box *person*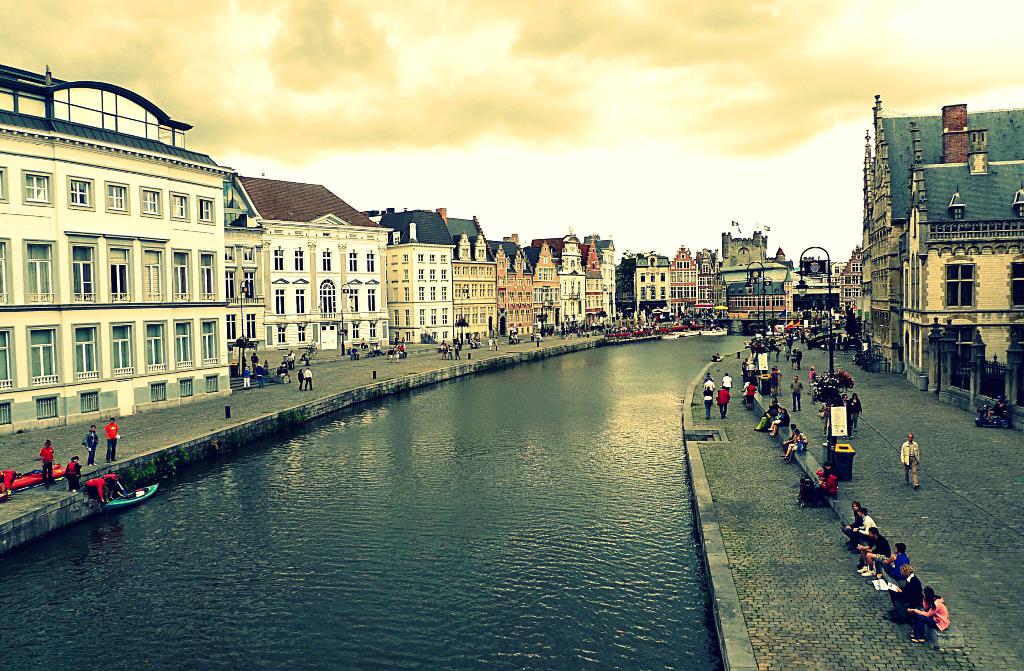
crop(101, 415, 120, 469)
